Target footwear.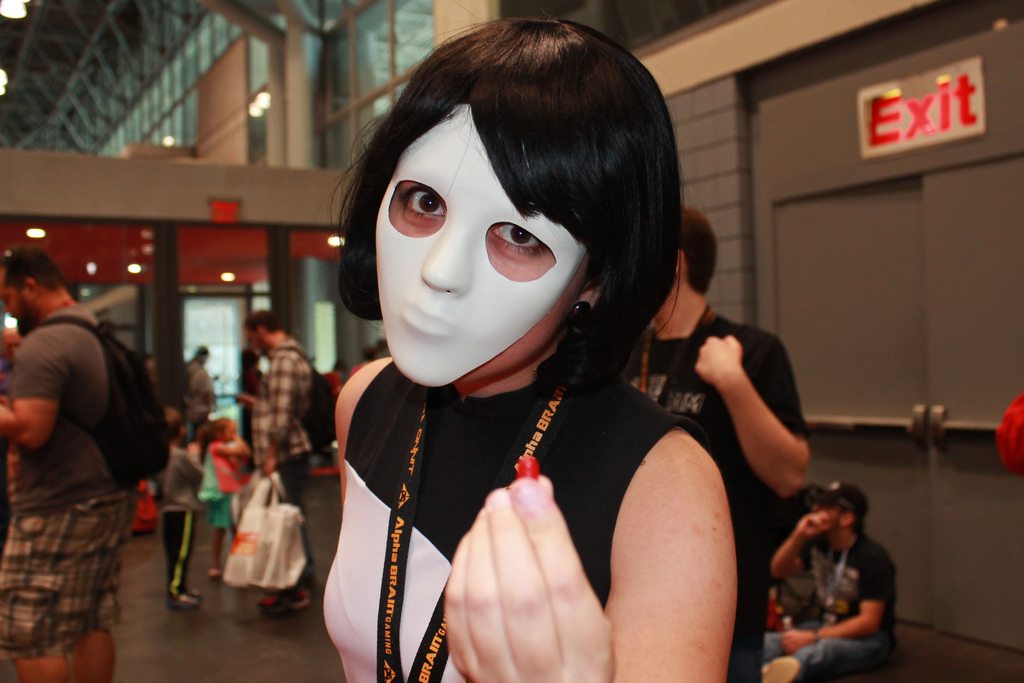
Target region: (756, 655, 800, 682).
